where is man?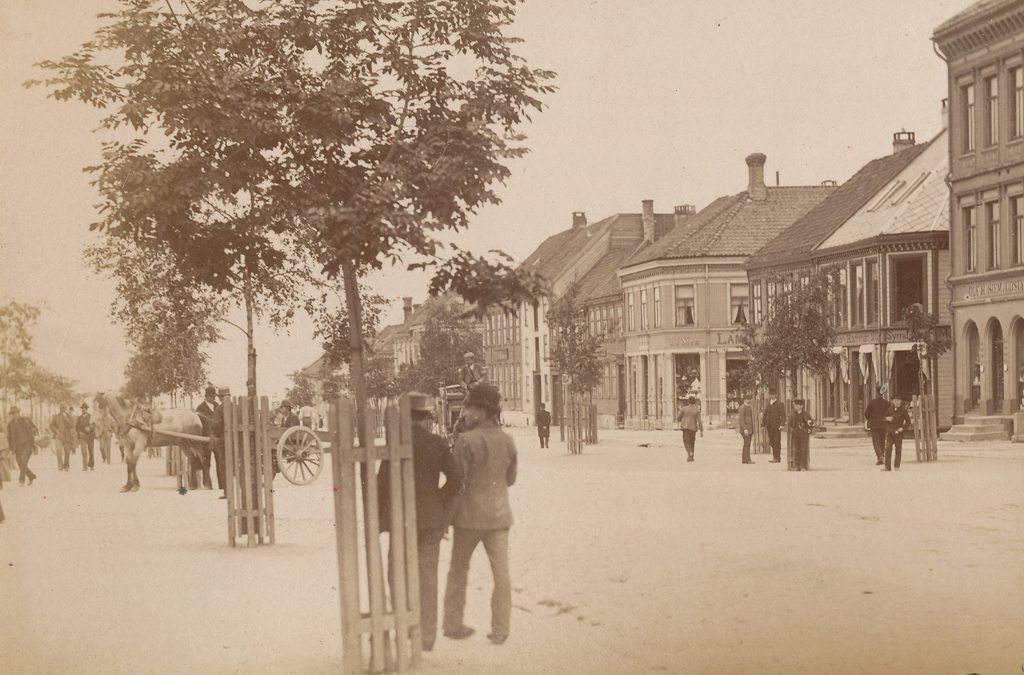
bbox(366, 389, 461, 651).
